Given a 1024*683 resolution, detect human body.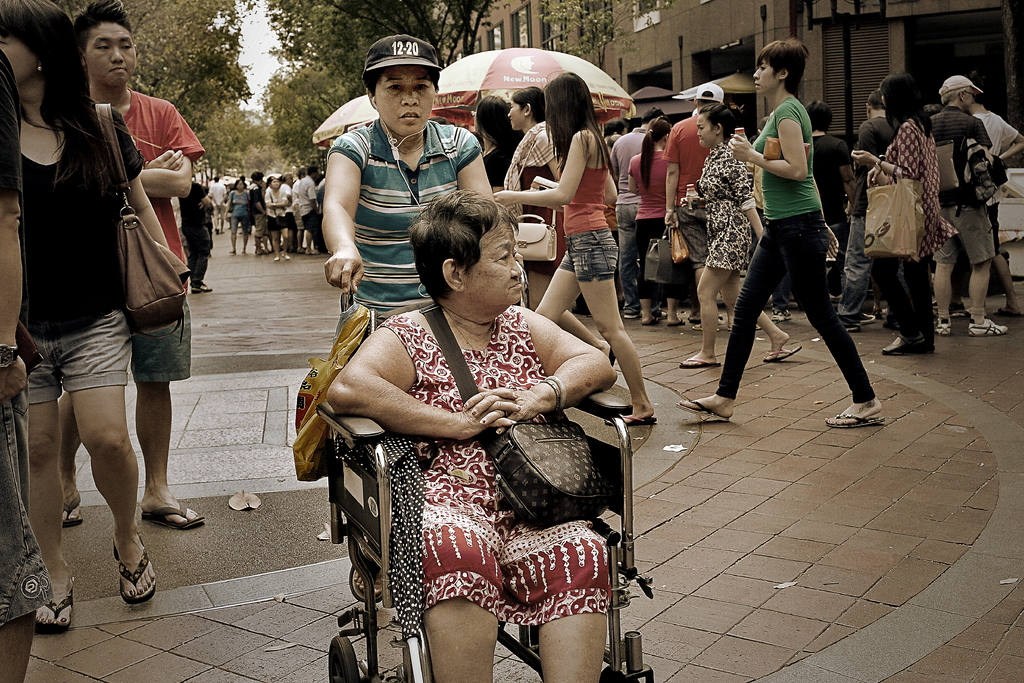
locate(678, 93, 886, 426).
